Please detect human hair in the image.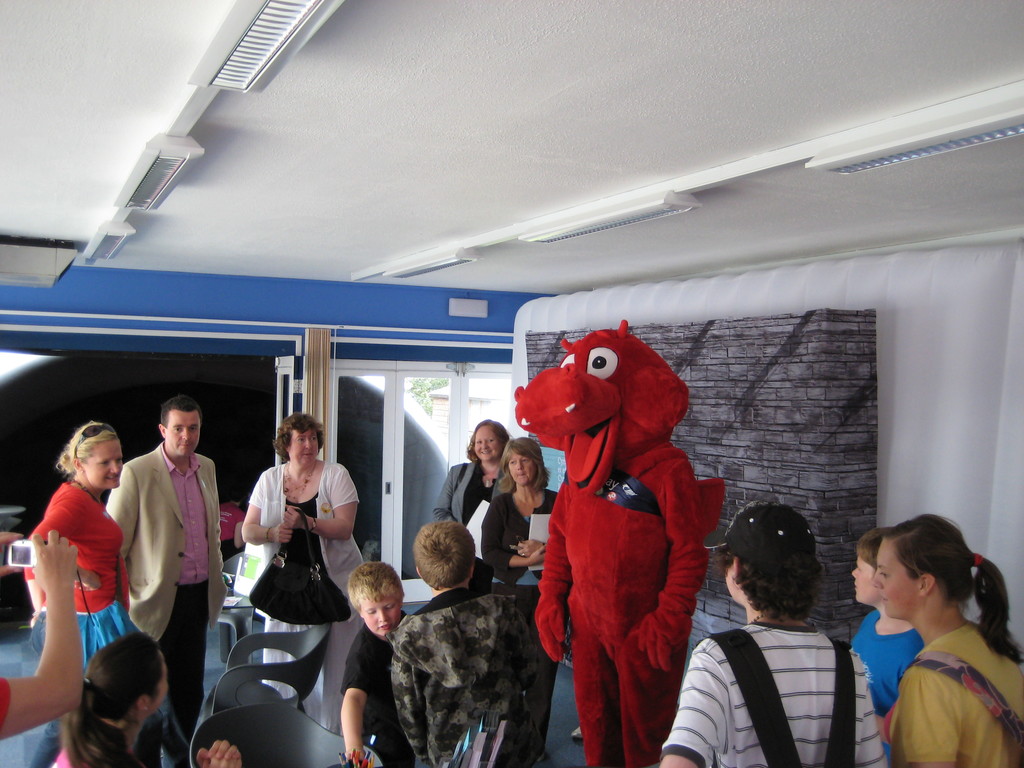
pyautogui.locateOnScreen(273, 413, 324, 461).
